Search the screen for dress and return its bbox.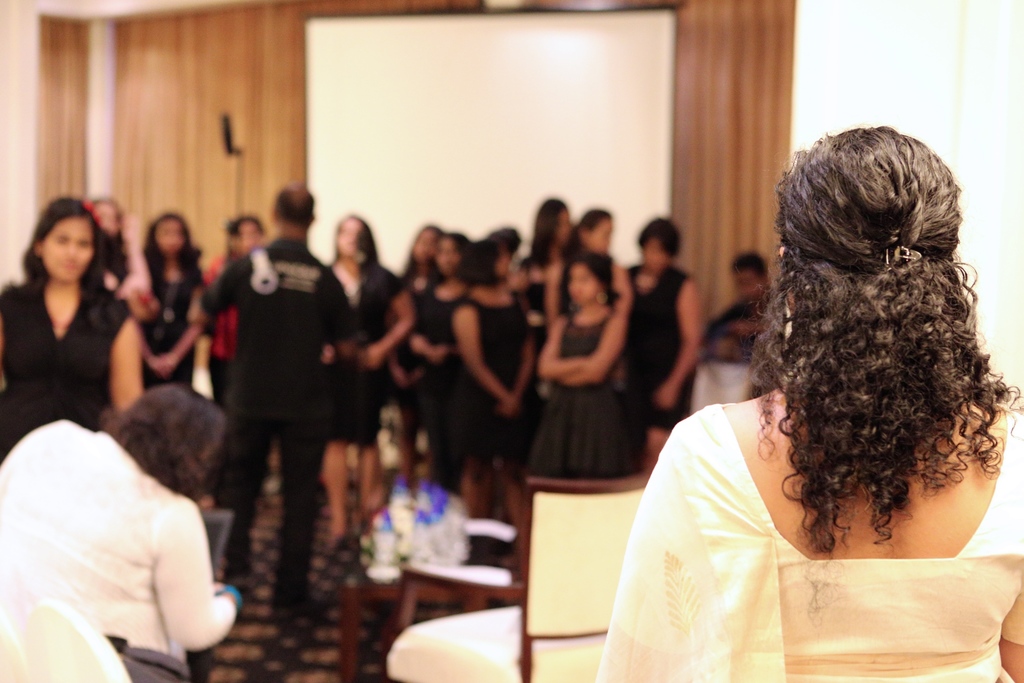
Found: select_region(408, 284, 473, 432).
